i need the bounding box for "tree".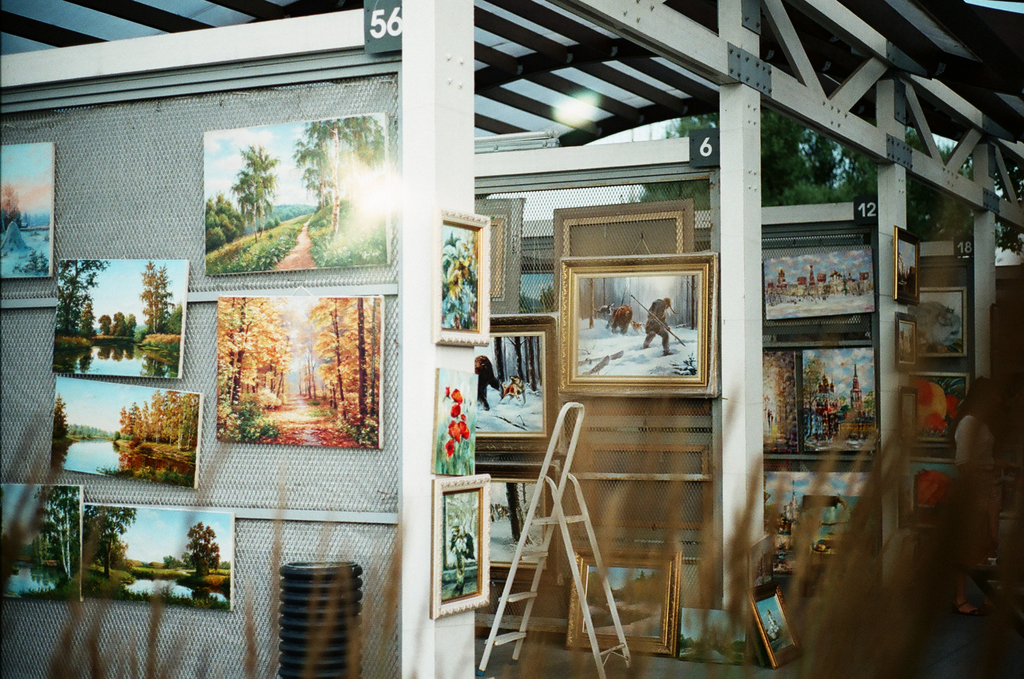
Here it is: [x1=86, y1=499, x2=125, y2=575].
